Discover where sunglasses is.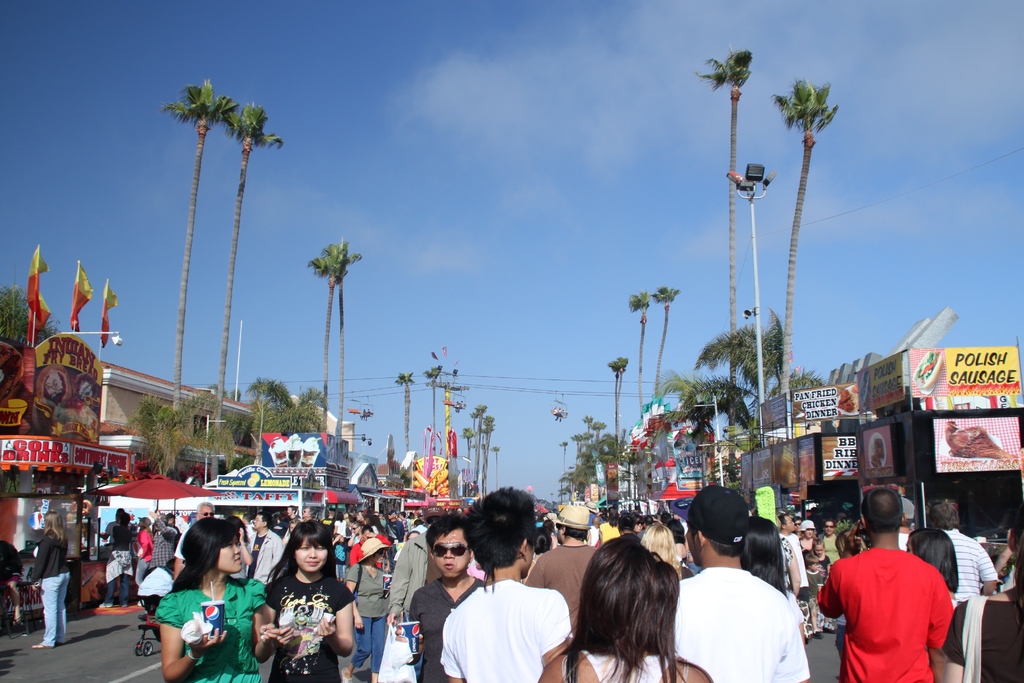
Discovered at (430,541,471,559).
